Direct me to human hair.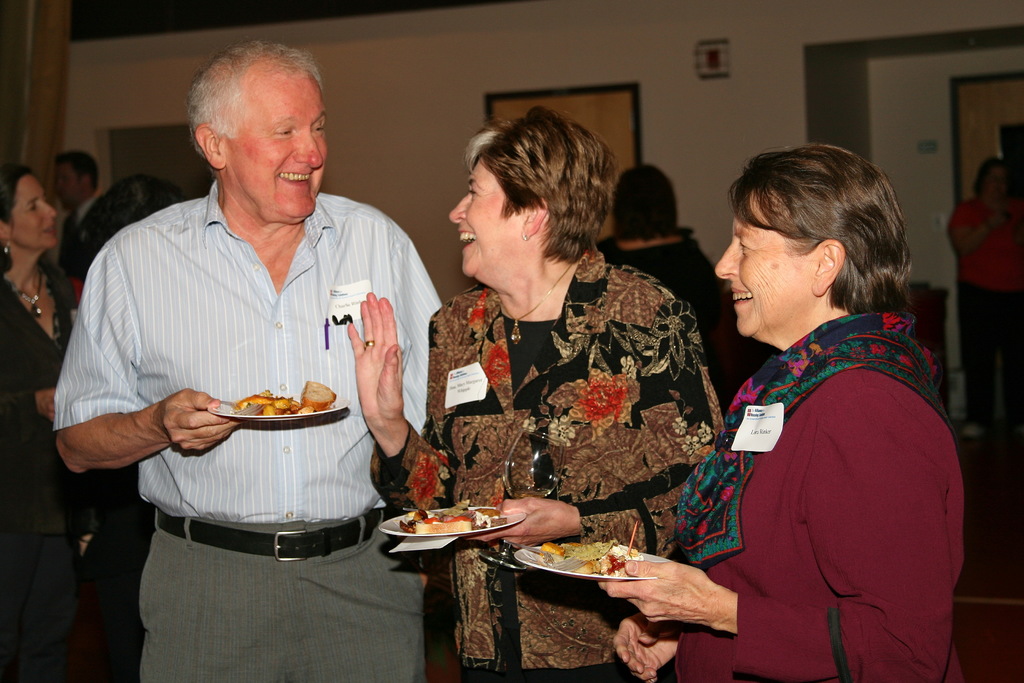
Direction: (x1=973, y1=156, x2=1005, y2=197).
